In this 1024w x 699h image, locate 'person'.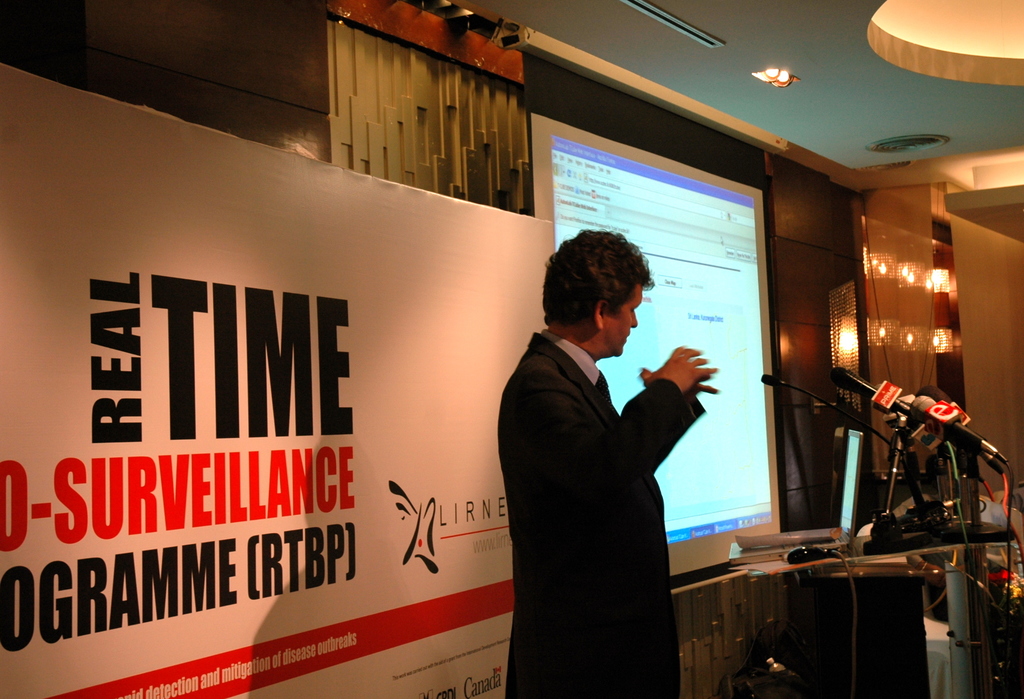
Bounding box: bbox(497, 231, 718, 698).
